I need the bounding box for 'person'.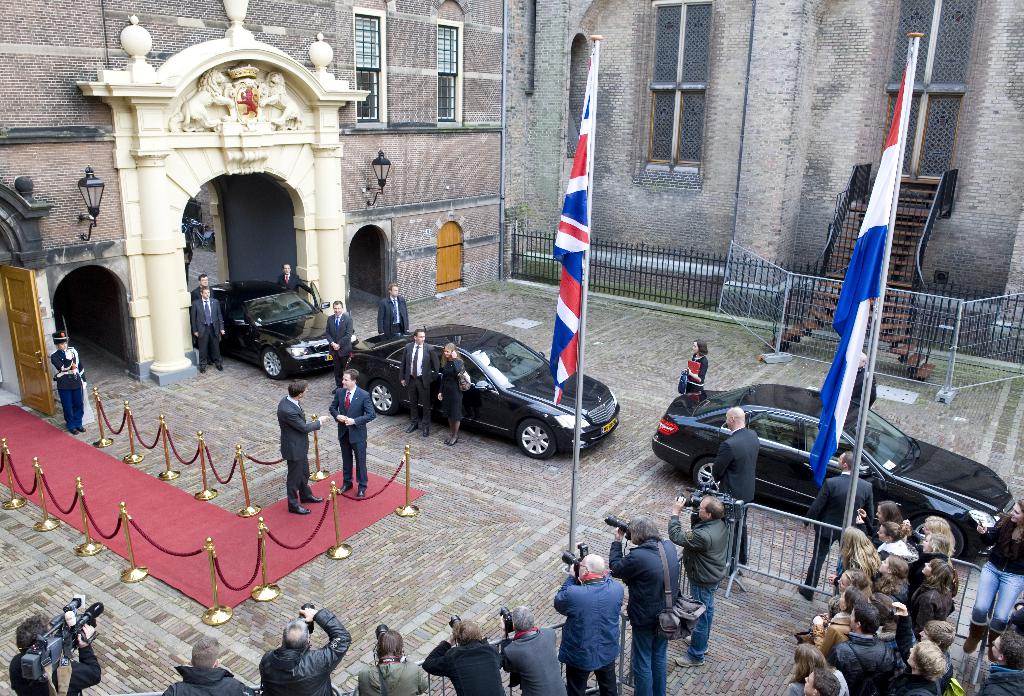
Here it is: [666, 494, 736, 668].
